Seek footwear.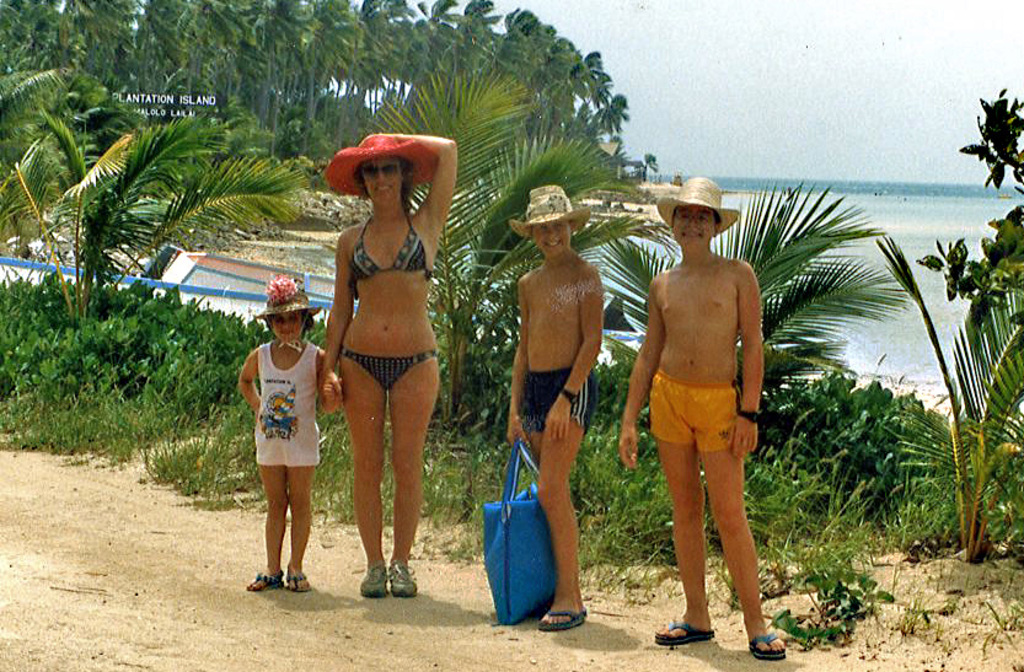
detection(358, 563, 387, 593).
